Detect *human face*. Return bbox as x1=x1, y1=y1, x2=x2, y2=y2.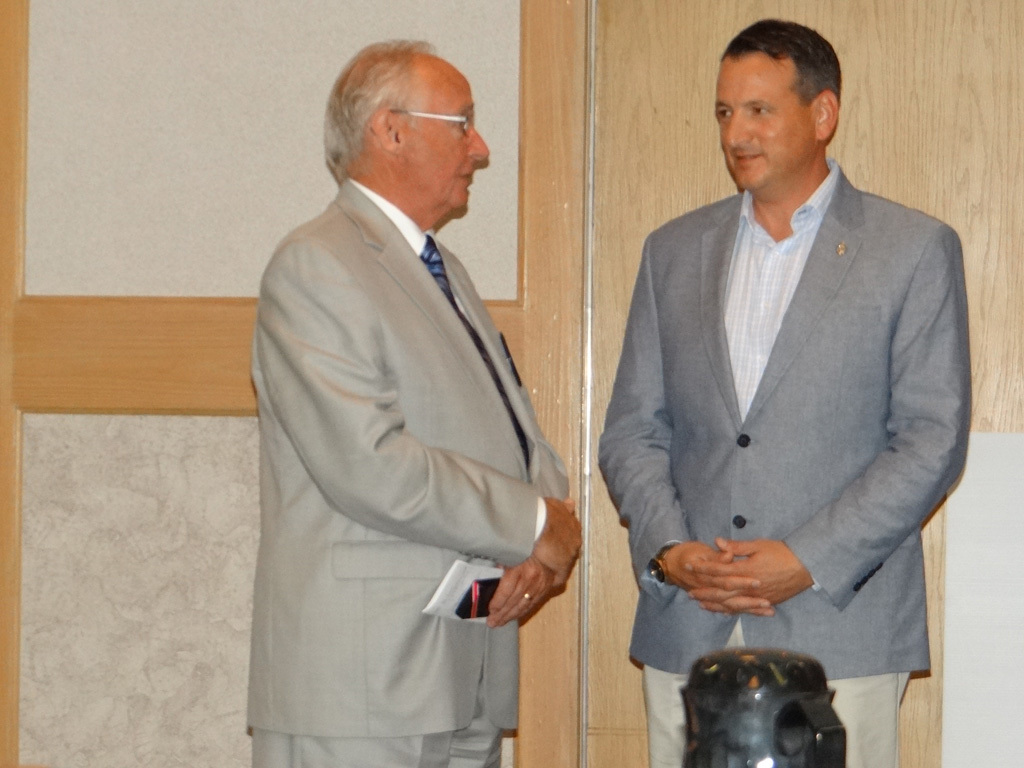
x1=405, y1=69, x2=489, y2=216.
